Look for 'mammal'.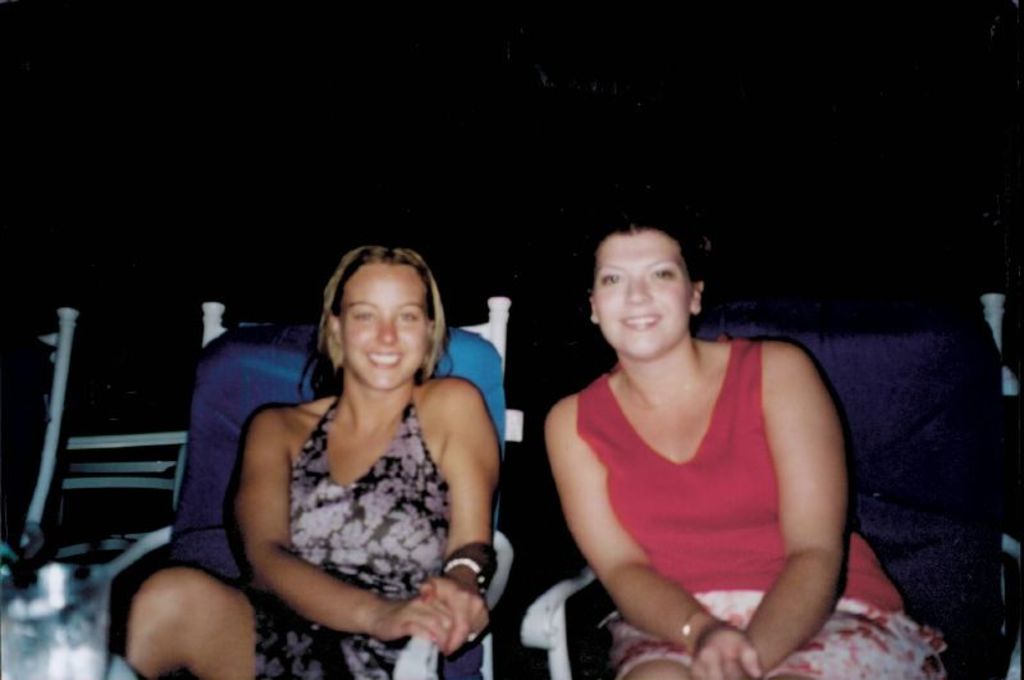
Found: (127,239,499,679).
